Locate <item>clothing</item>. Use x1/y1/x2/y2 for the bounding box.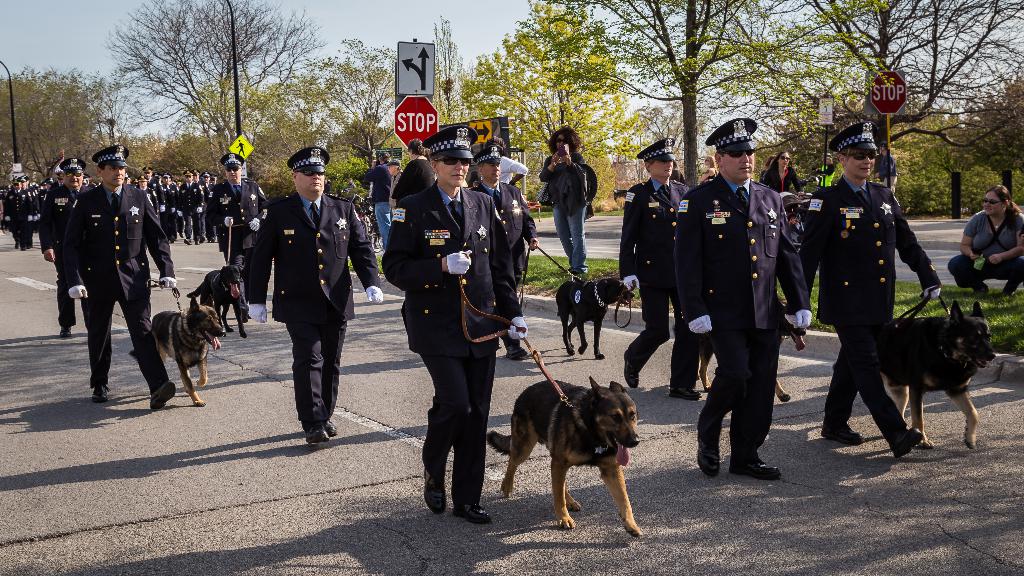
831/315/899/463.
